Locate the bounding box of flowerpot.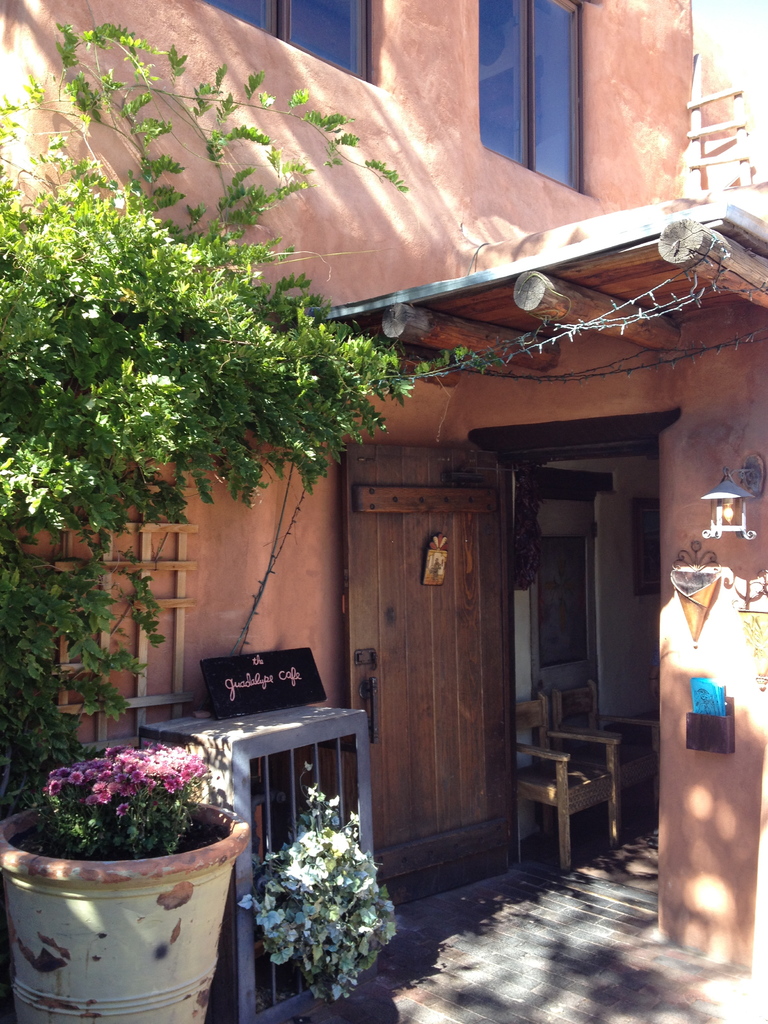
Bounding box: Rect(15, 772, 227, 1008).
